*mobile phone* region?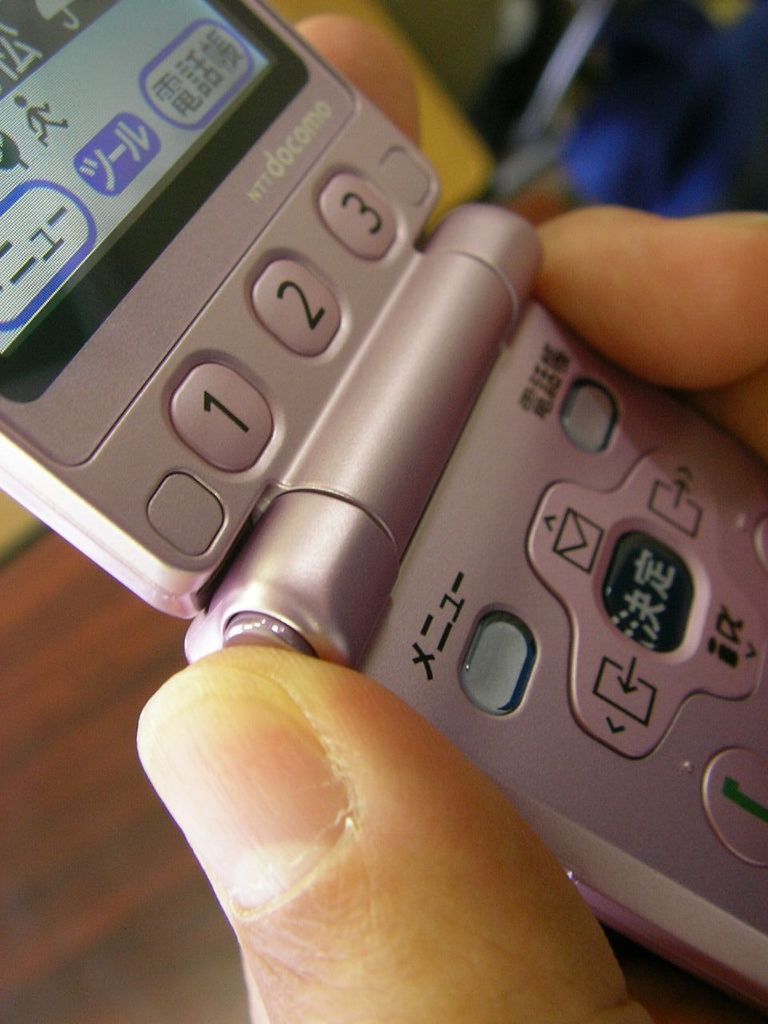
(6, 23, 673, 978)
